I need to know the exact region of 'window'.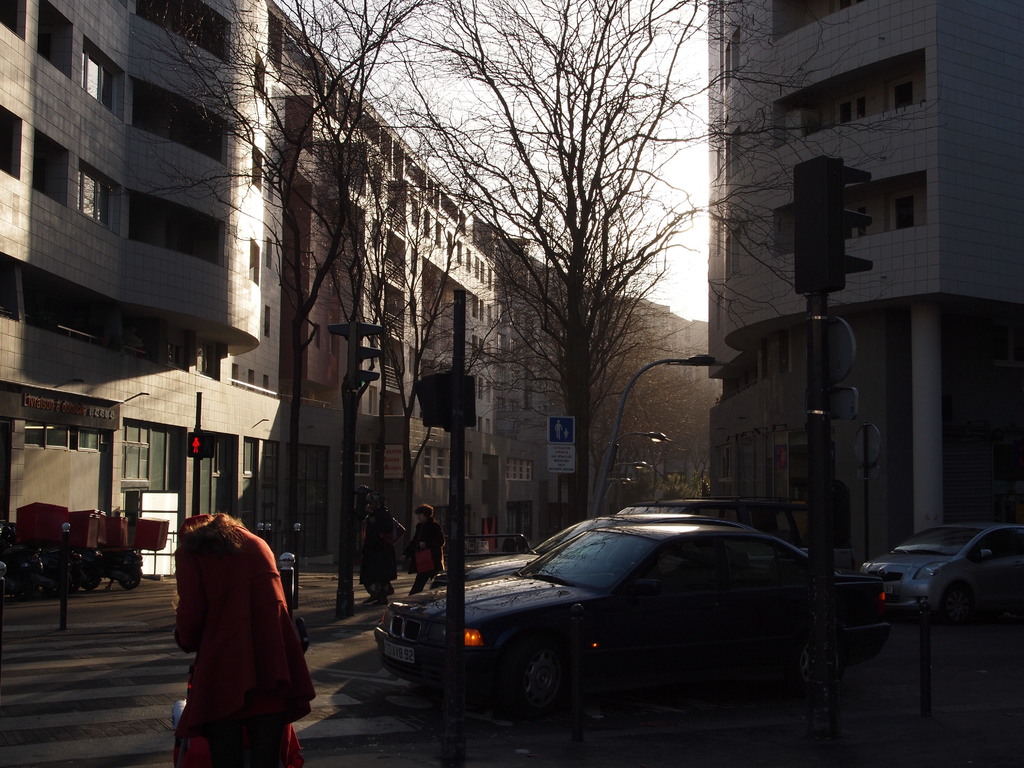
Region: BBox(128, 188, 223, 267).
